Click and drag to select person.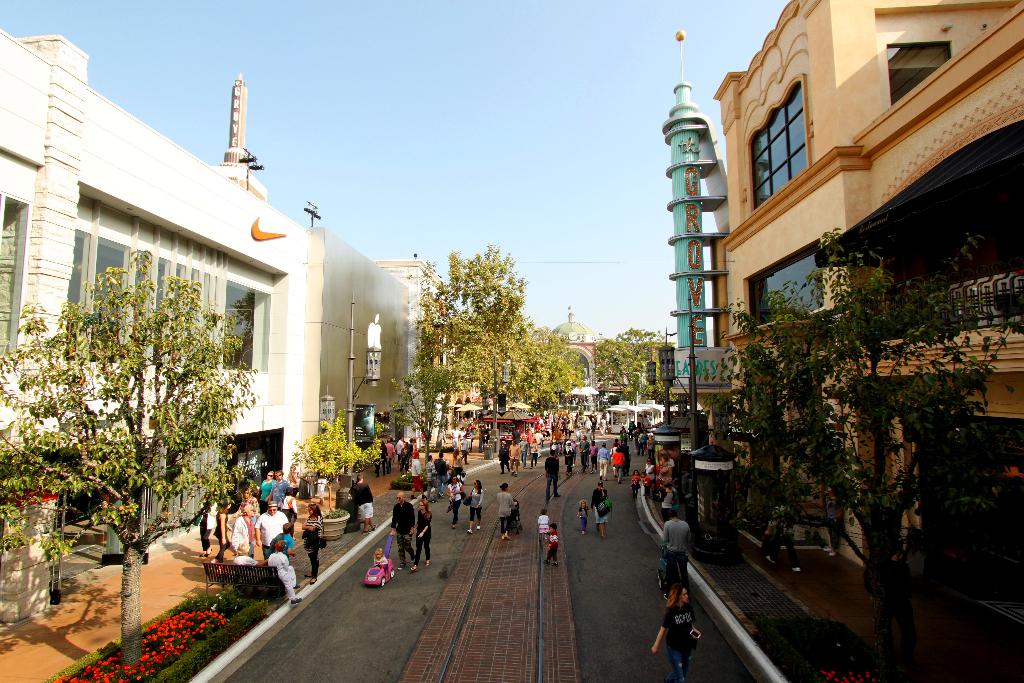
Selection: <region>447, 475, 465, 527</region>.
